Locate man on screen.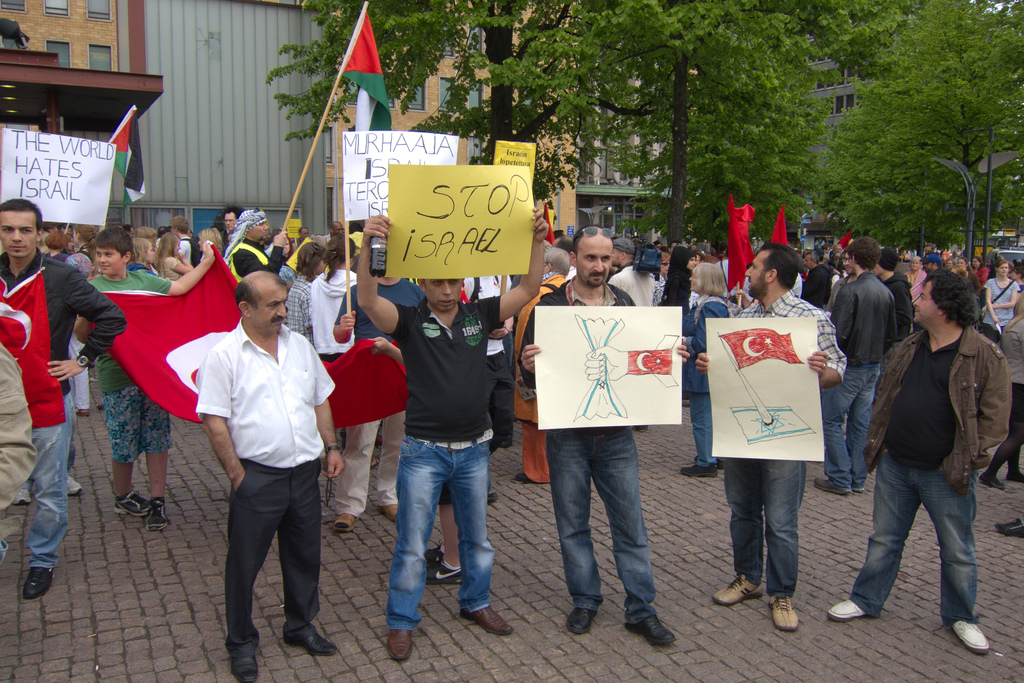
On screen at left=179, top=252, right=339, bottom=666.
